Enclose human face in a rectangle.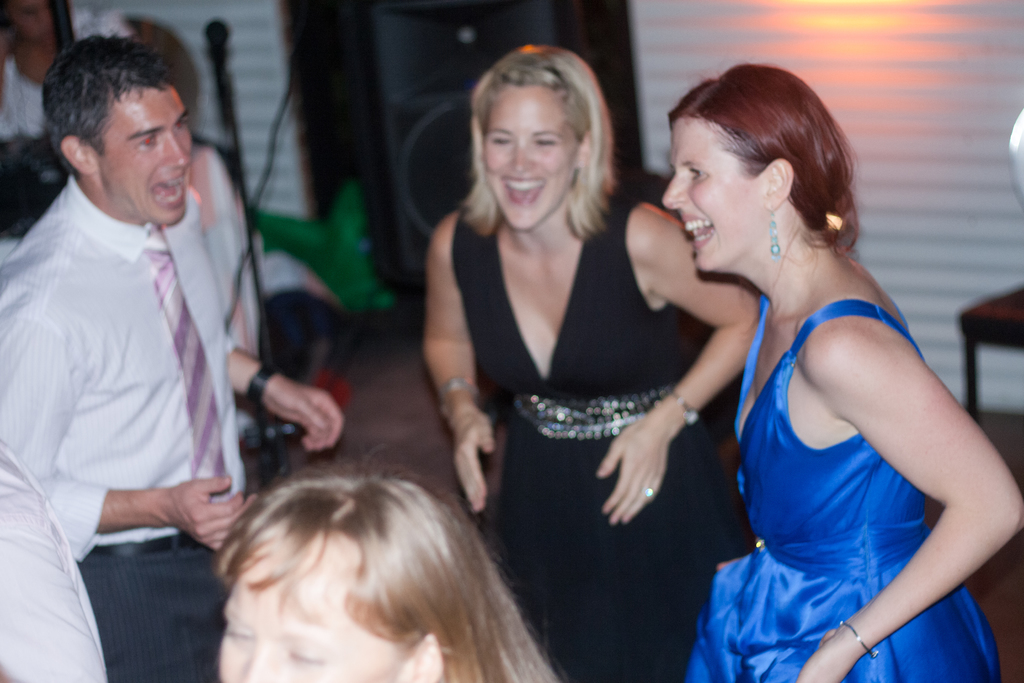
select_region(664, 119, 763, 273).
